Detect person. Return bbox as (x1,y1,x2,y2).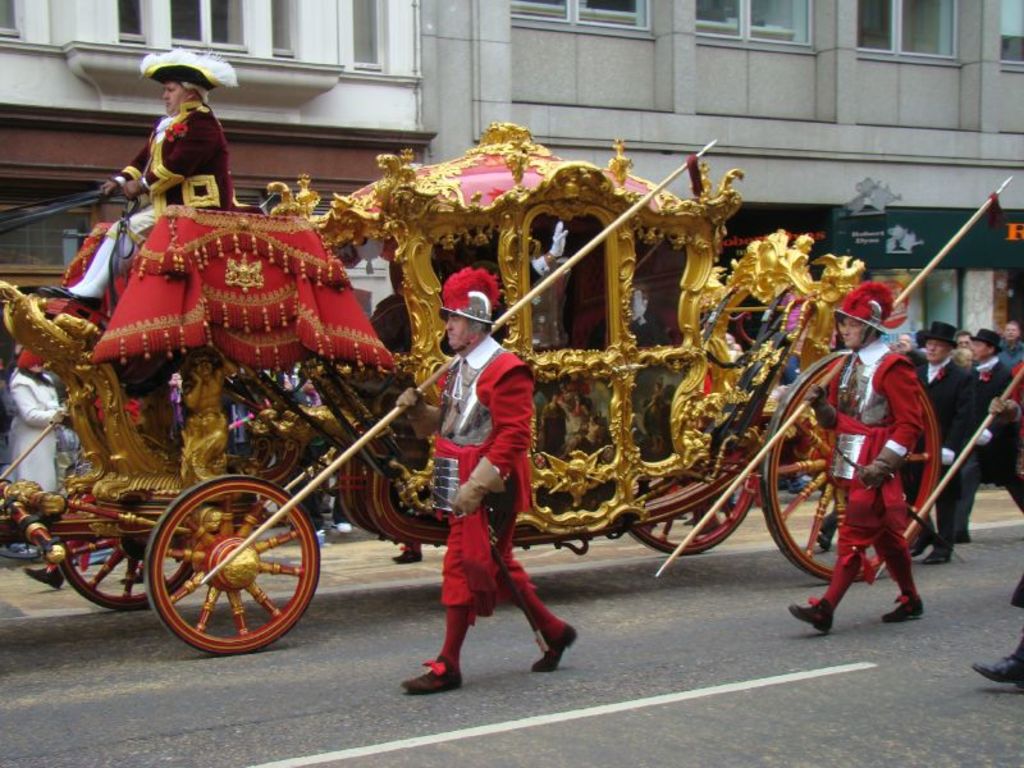
(173,352,232,484).
